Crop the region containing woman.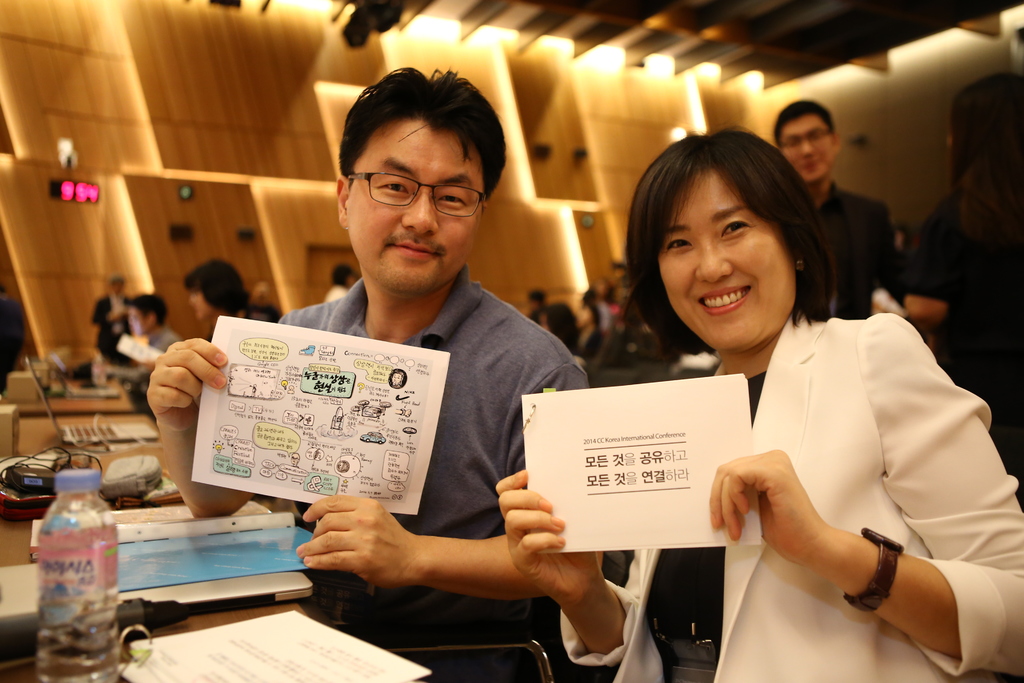
Crop region: [495, 122, 971, 677].
